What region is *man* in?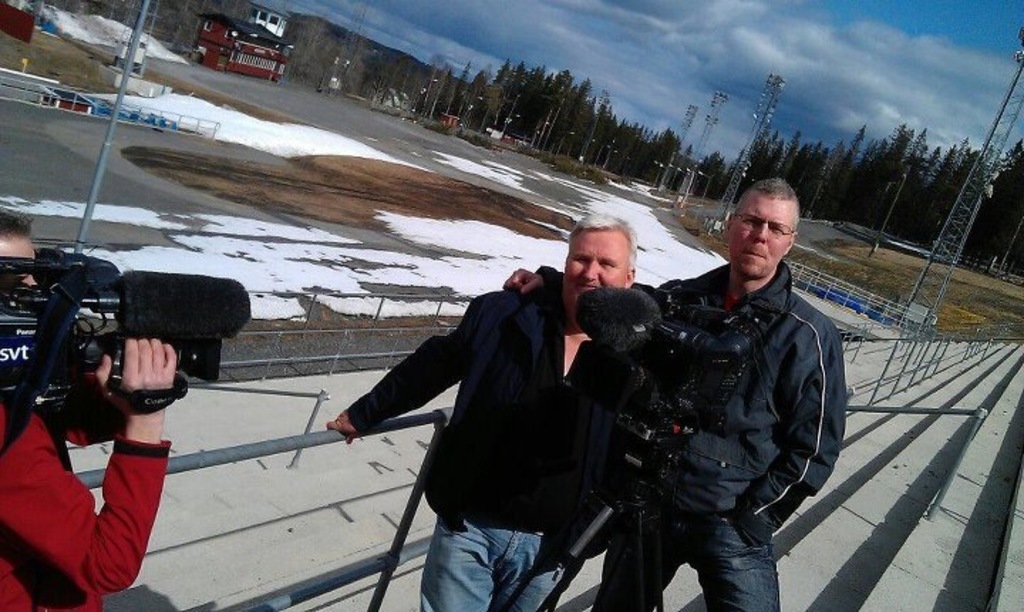
0,209,181,611.
